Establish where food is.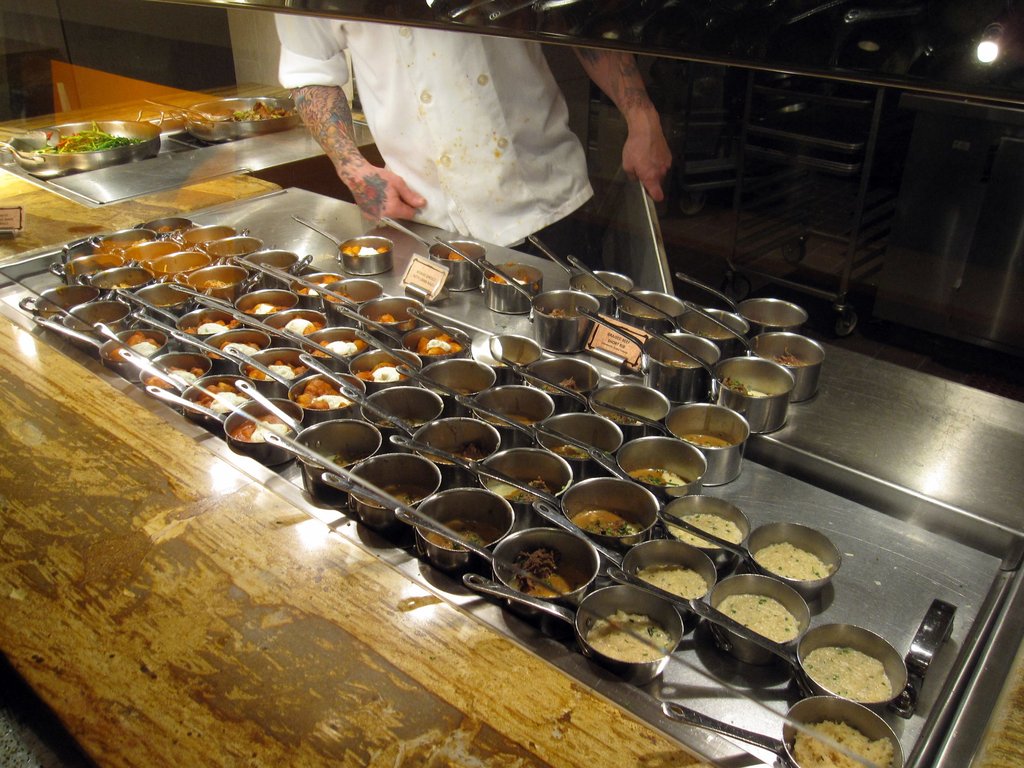
Established at box(587, 608, 674, 662).
